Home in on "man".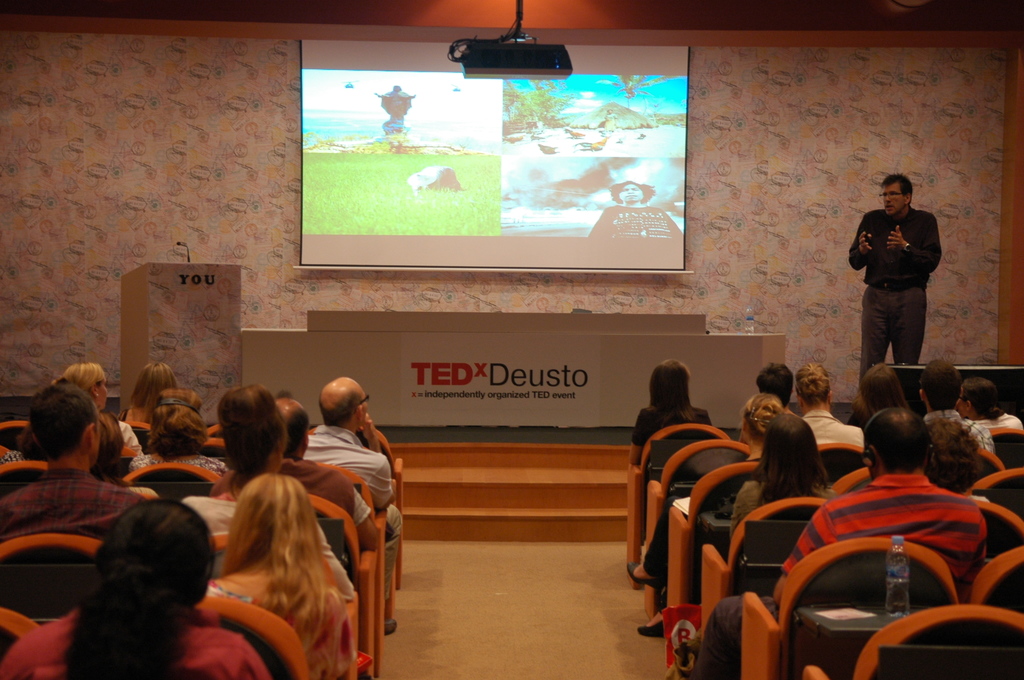
Homed in at <box>692,399,990,679</box>.
